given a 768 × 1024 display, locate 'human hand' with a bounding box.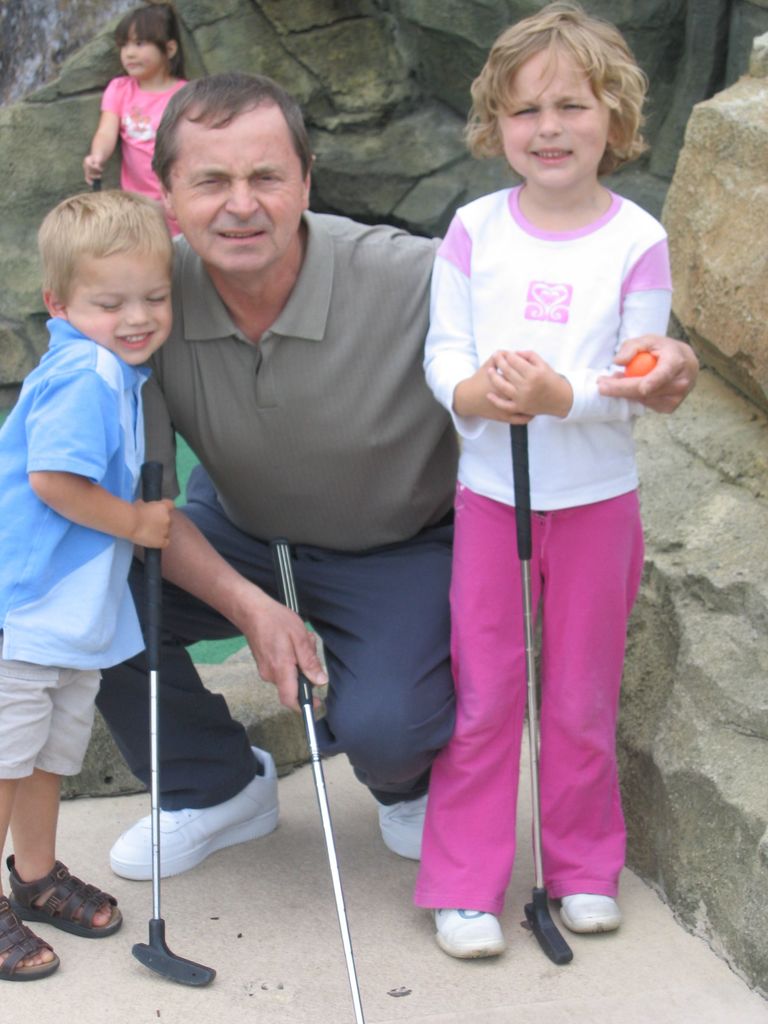
Located: left=465, top=353, right=534, bottom=428.
